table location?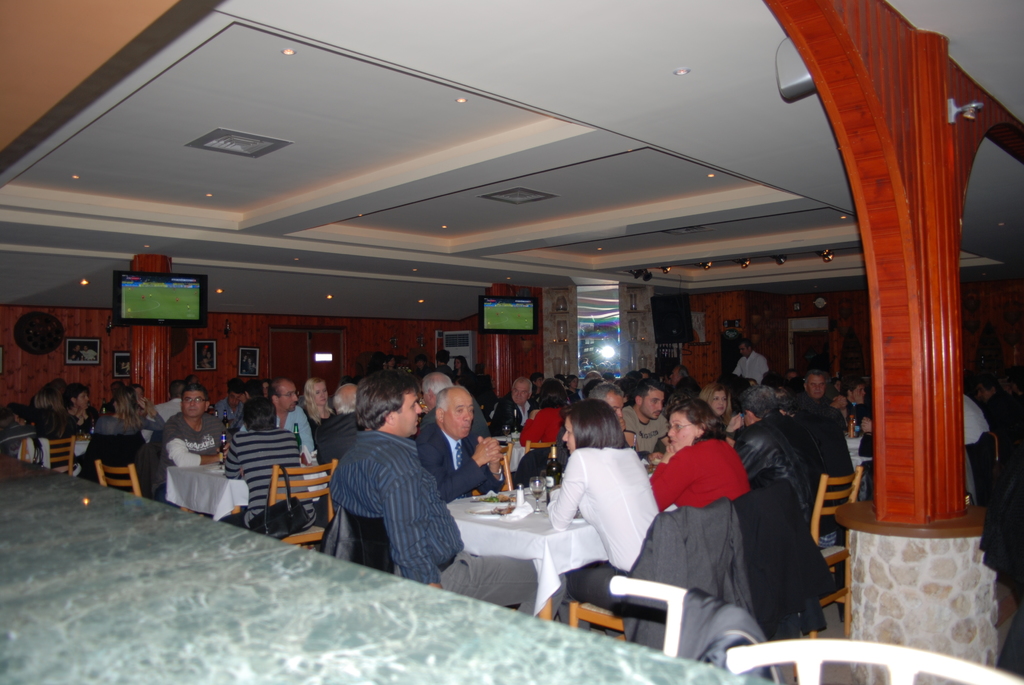
[444, 488, 610, 620]
